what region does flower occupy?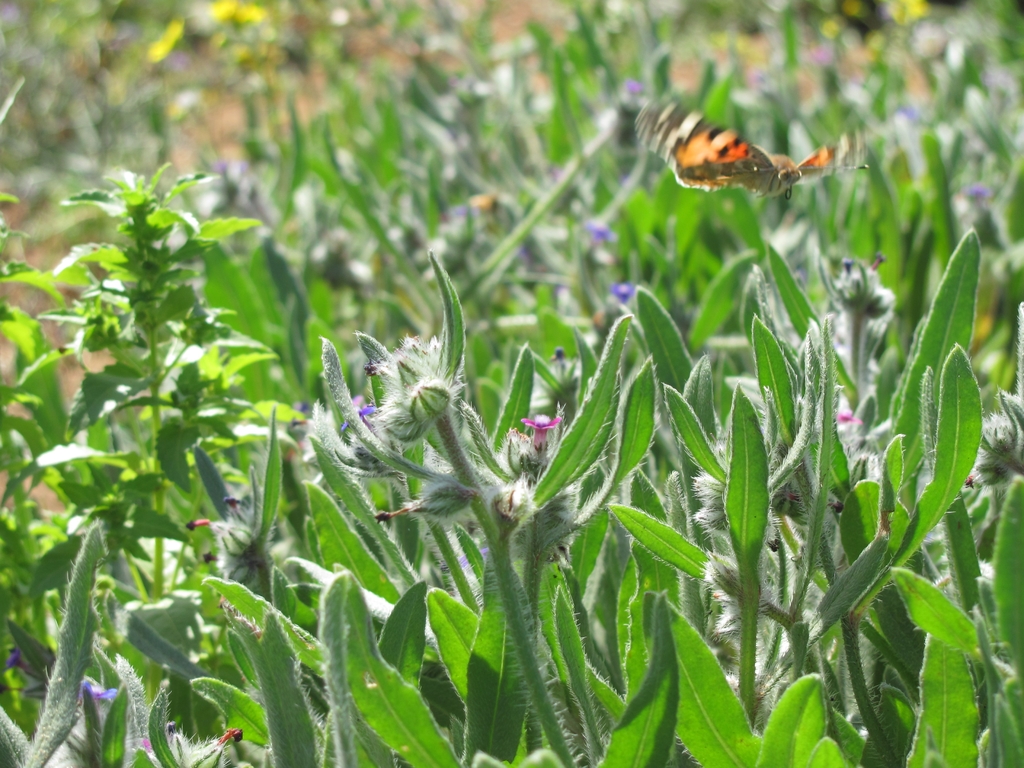
{"x1": 608, "y1": 278, "x2": 636, "y2": 303}.
